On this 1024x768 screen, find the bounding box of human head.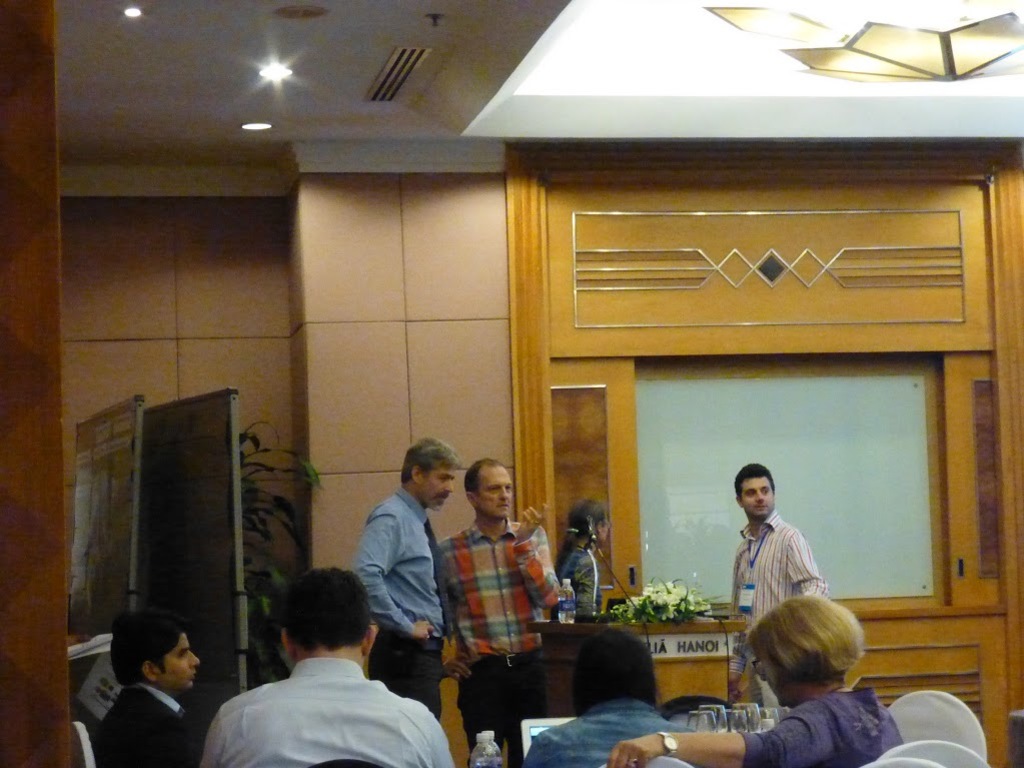
Bounding box: <box>272,566,376,672</box>.
